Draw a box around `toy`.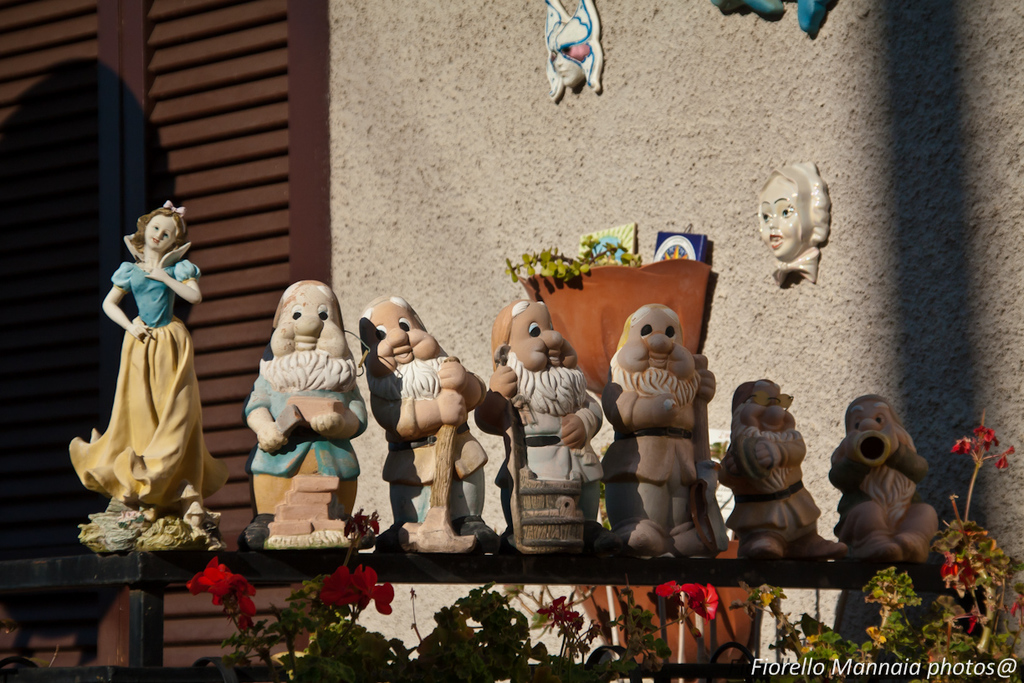
region(55, 198, 238, 552).
